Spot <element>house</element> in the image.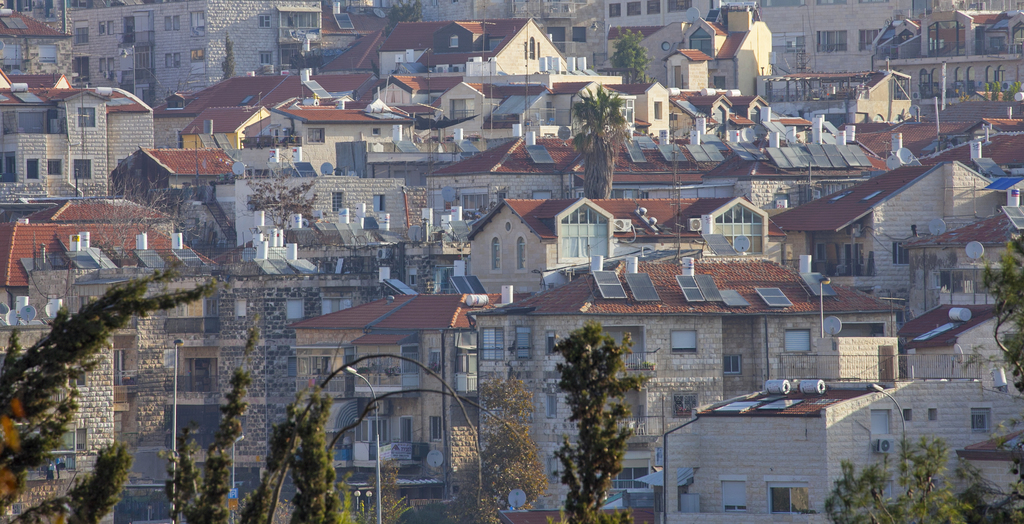
<element>house</element> found at l=0, t=87, r=53, b=136.
